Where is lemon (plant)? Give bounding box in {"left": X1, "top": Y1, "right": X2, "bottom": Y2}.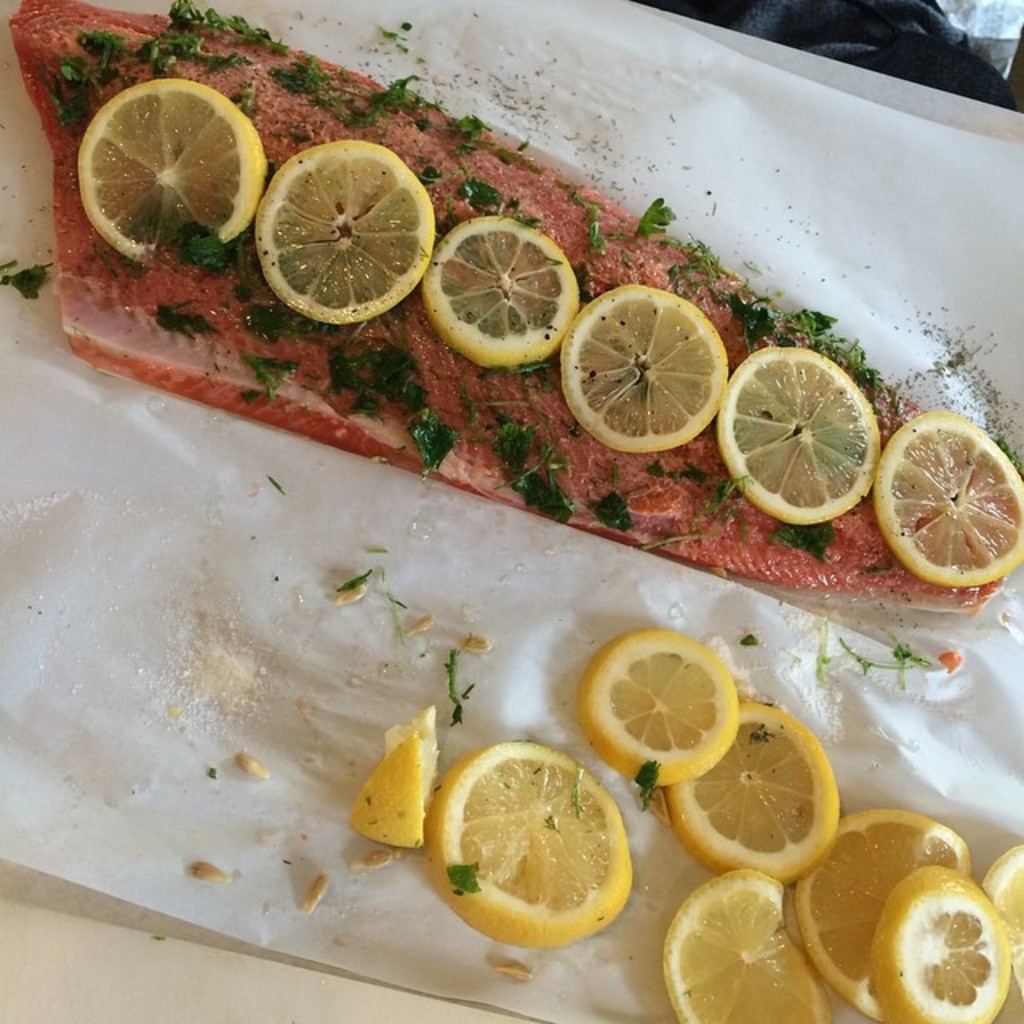
{"left": 346, "top": 706, "right": 438, "bottom": 853}.
